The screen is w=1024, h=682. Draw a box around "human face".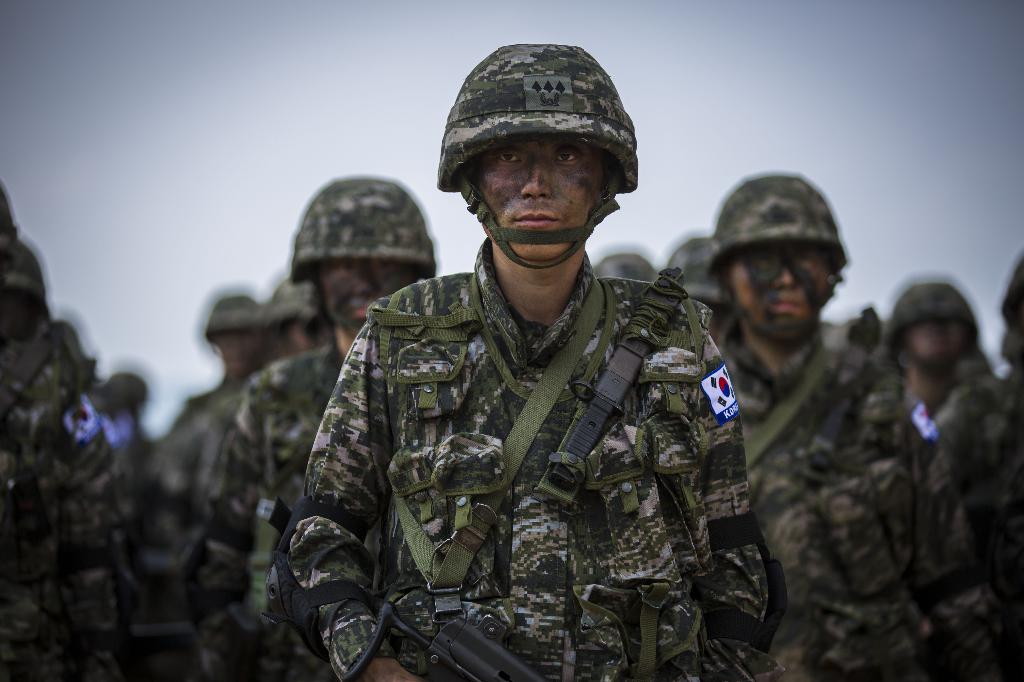
(left=319, top=258, right=415, bottom=336).
